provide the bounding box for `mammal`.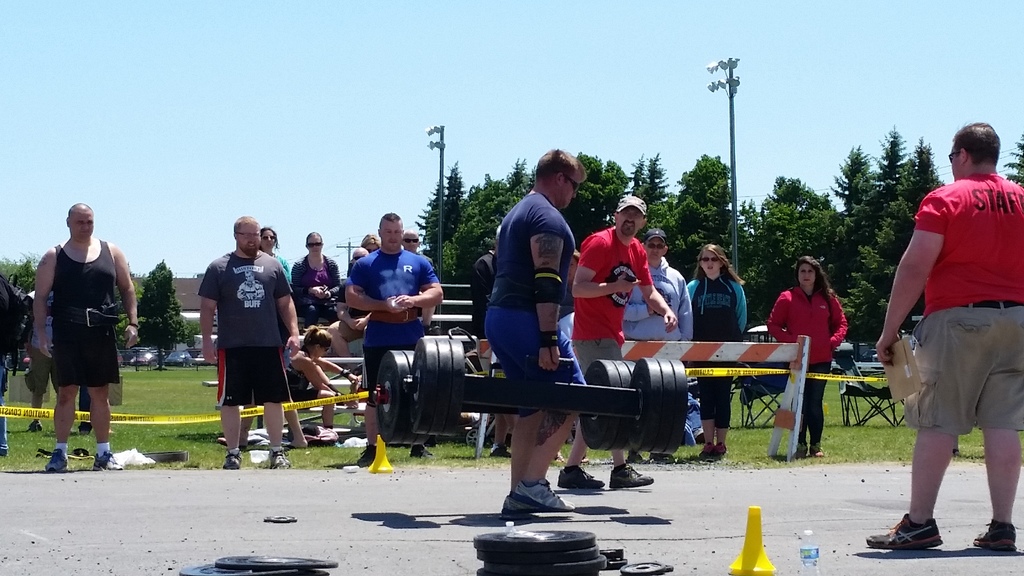
x1=560, y1=244, x2=576, y2=314.
